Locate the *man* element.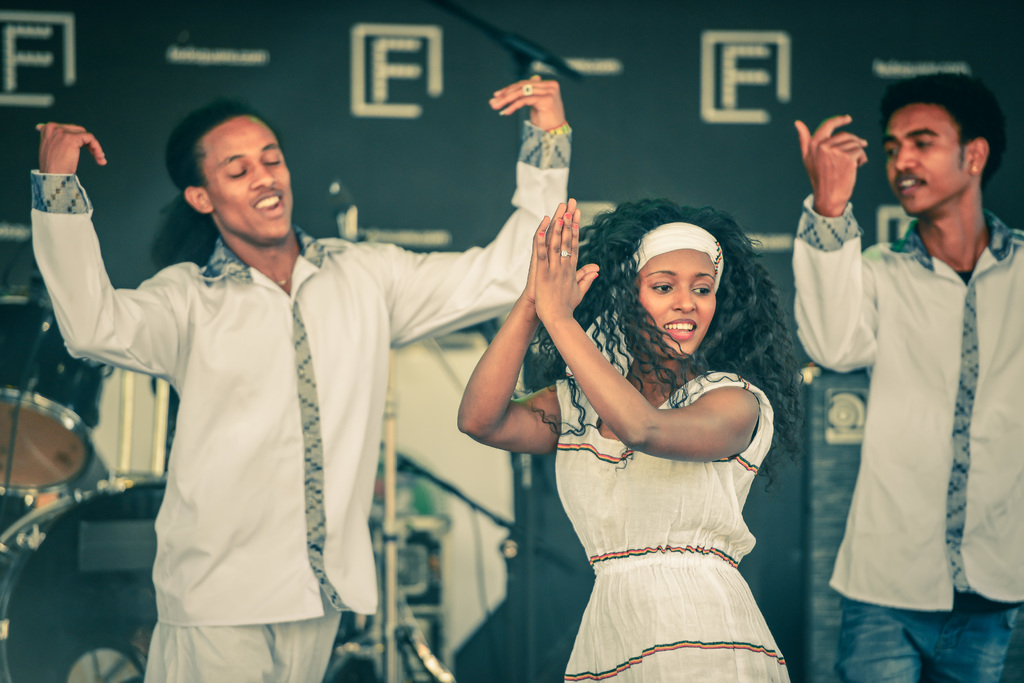
Element bbox: (x1=29, y1=72, x2=573, y2=682).
